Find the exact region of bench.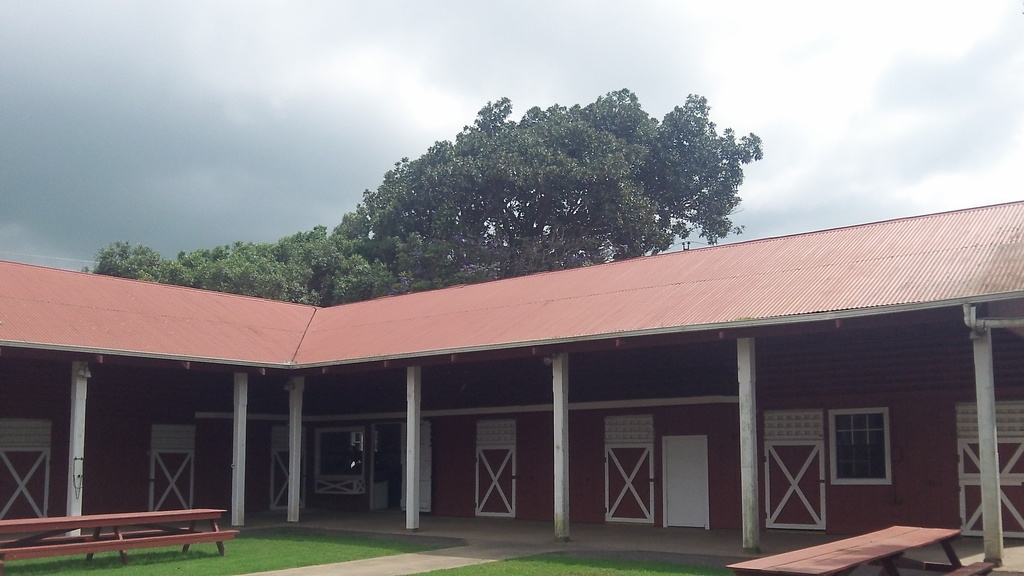
Exact region: [x1=0, y1=508, x2=240, y2=575].
